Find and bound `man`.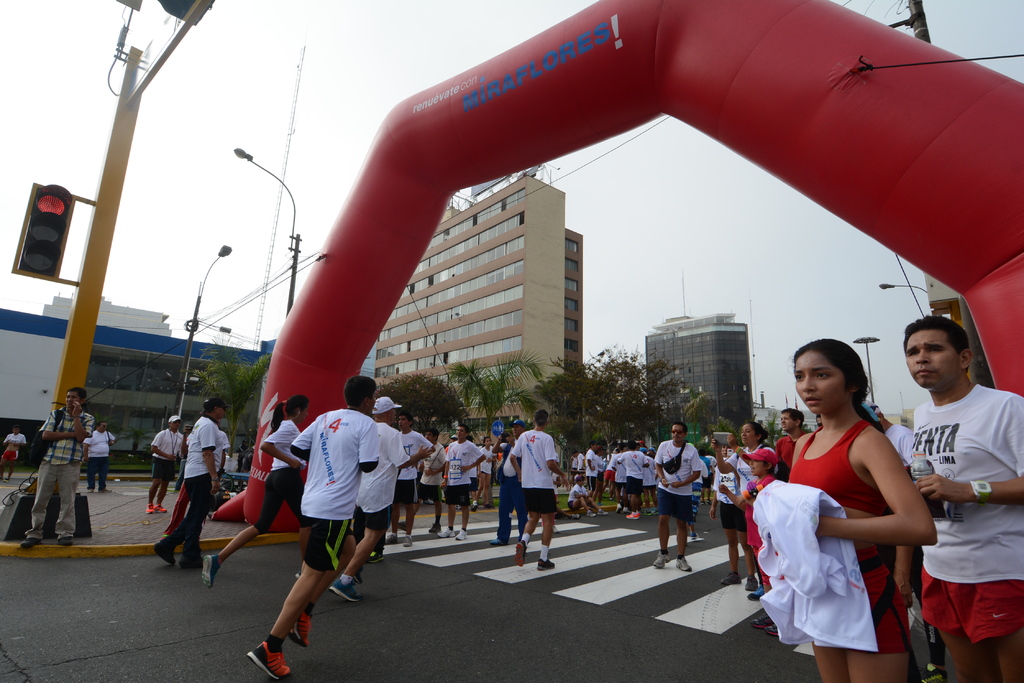
Bound: [508, 411, 559, 572].
